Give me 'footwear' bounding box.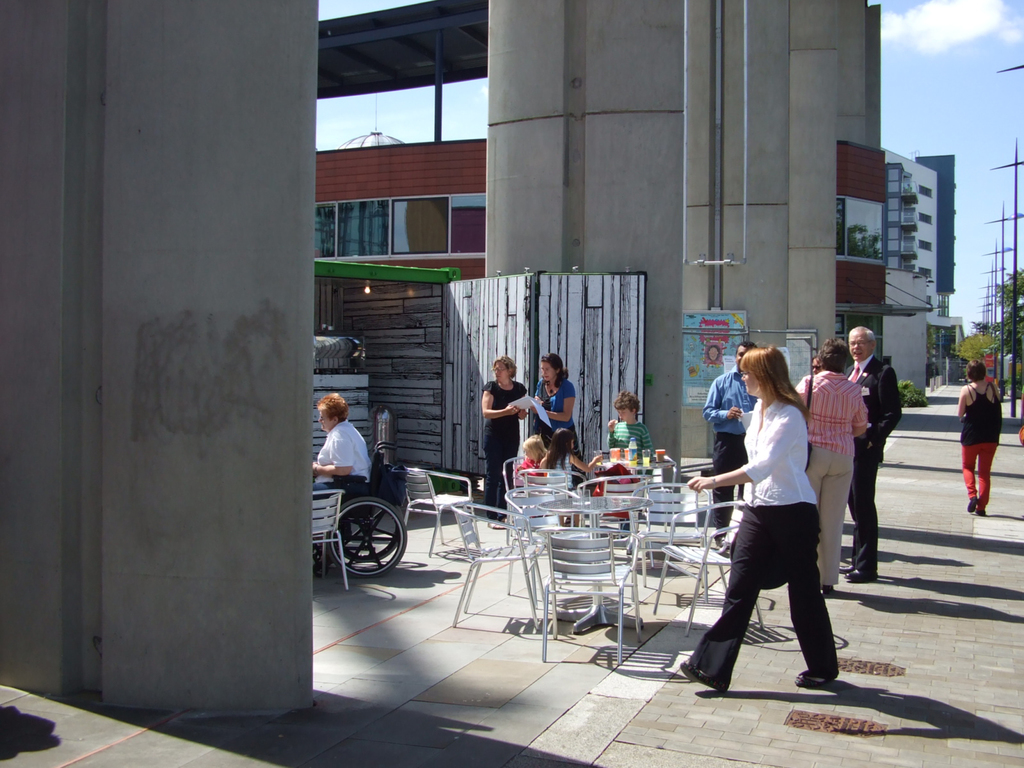
region(794, 665, 828, 689).
